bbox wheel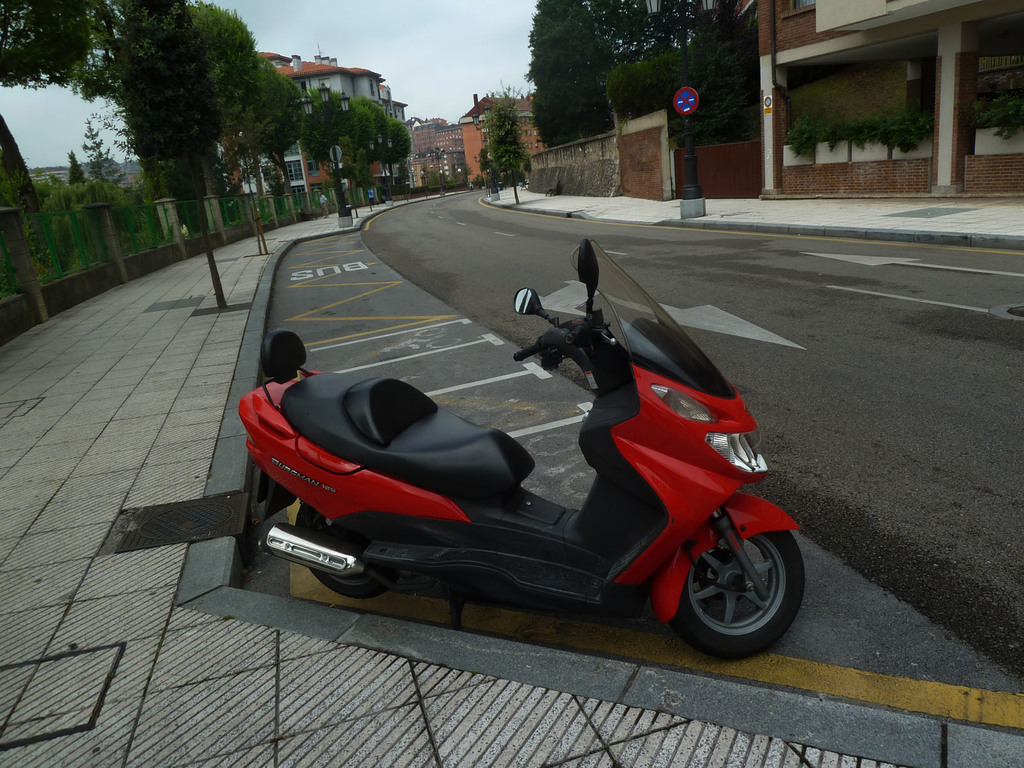
(left=664, top=492, right=808, bottom=664)
